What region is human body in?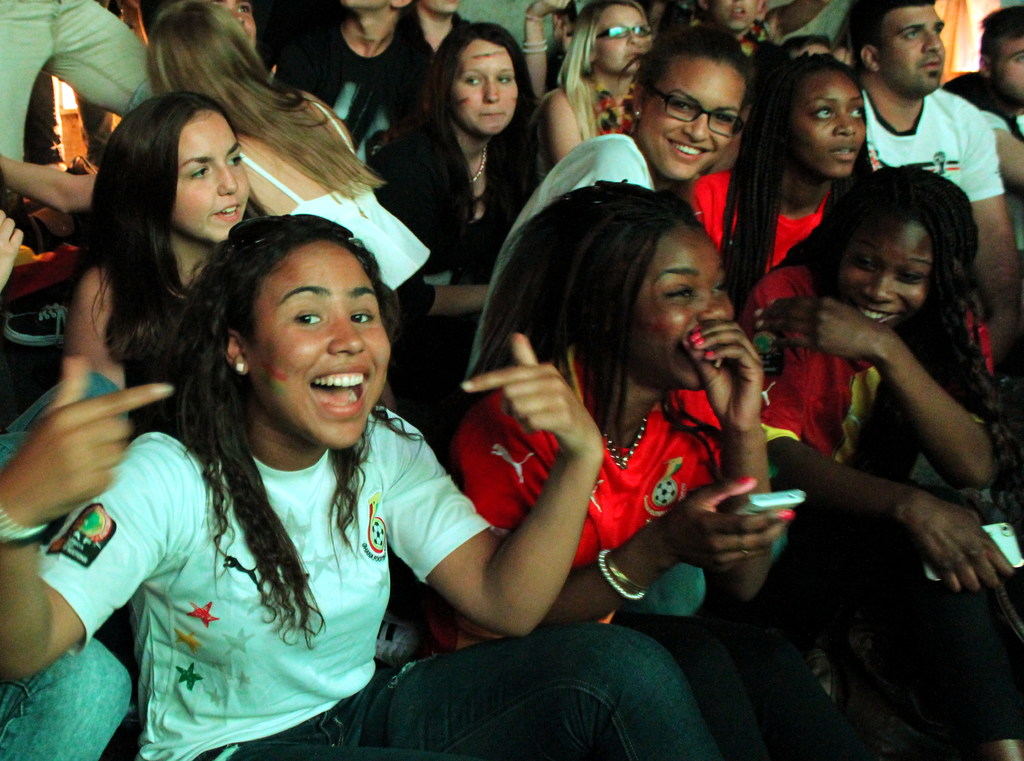
bbox=(455, 33, 757, 380).
